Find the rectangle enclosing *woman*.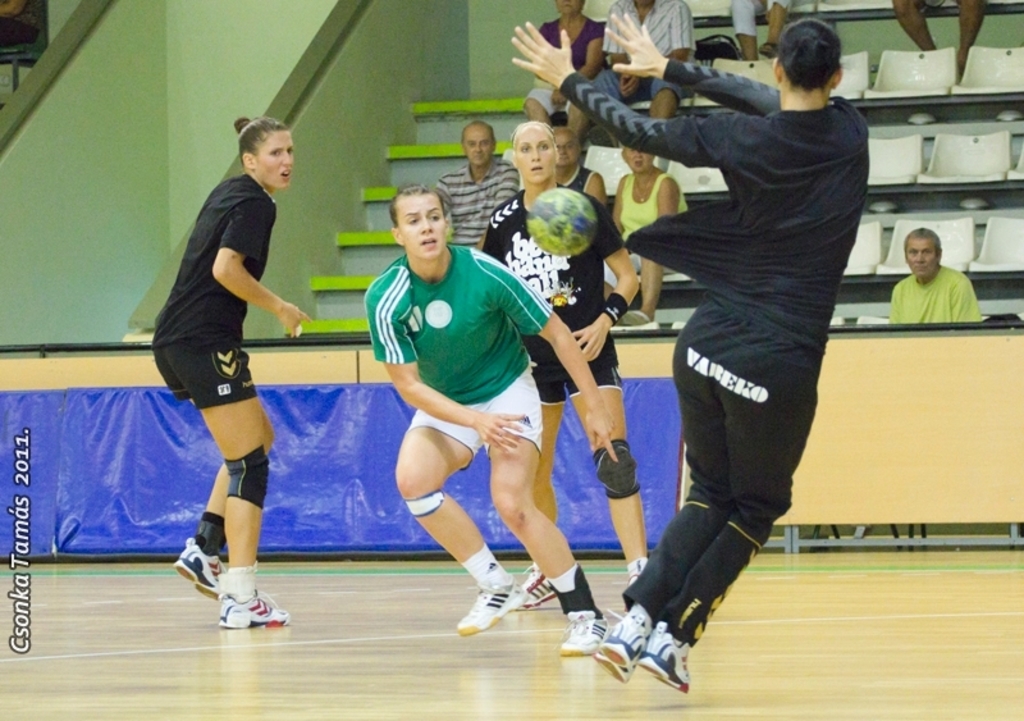
612:138:699:327.
